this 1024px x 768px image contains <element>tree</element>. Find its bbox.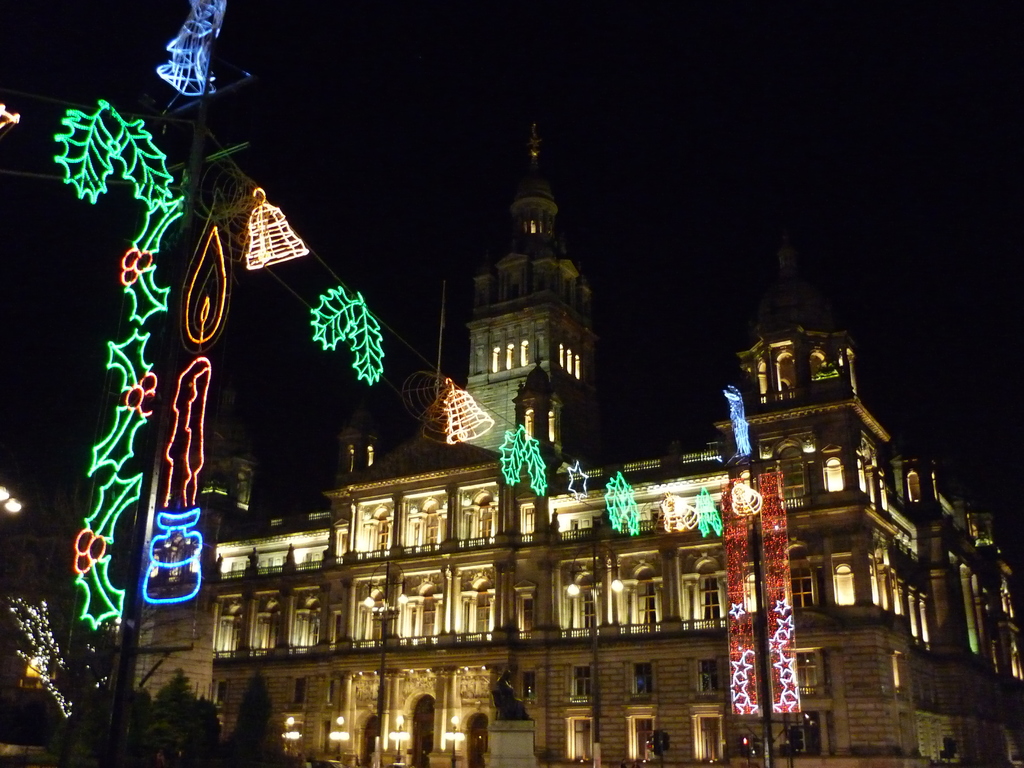
left=179, top=698, right=232, bottom=767.
